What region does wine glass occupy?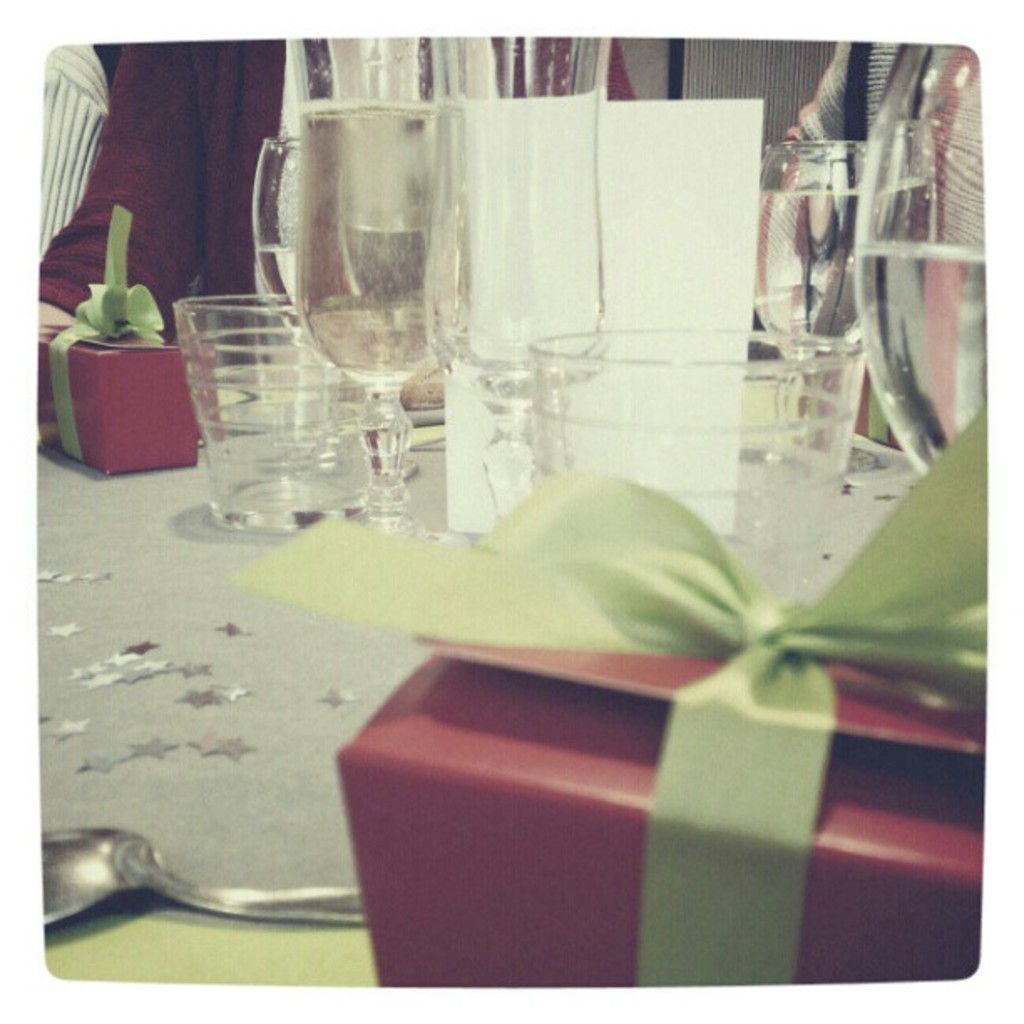
Rect(748, 139, 925, 474).
